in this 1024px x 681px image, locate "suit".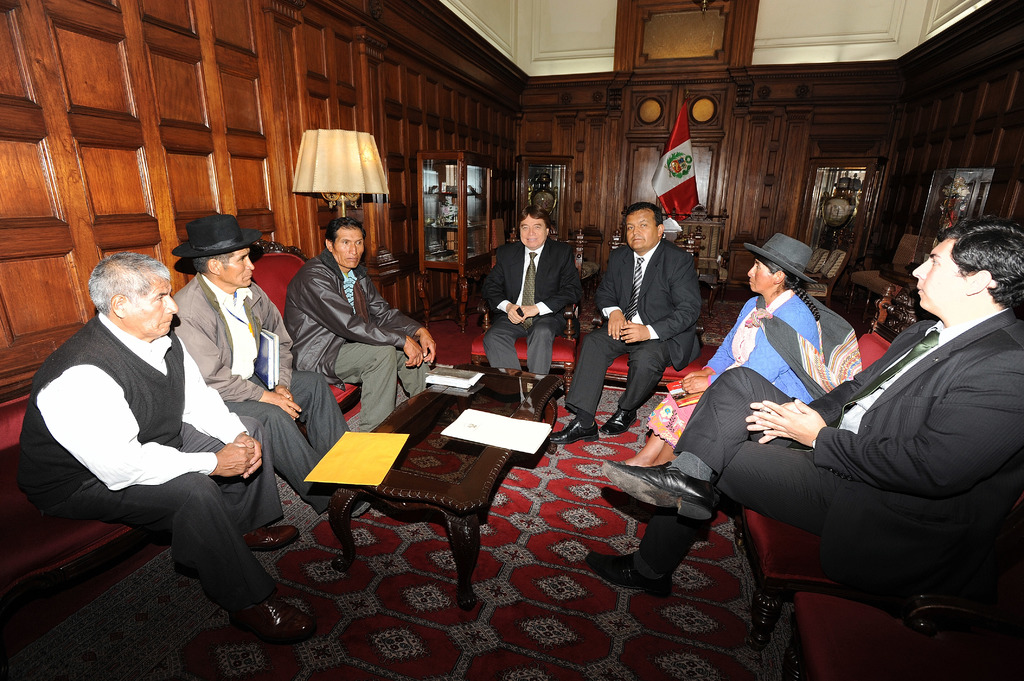
Bounding box: l=685, t=249, r=1016, b=644.
